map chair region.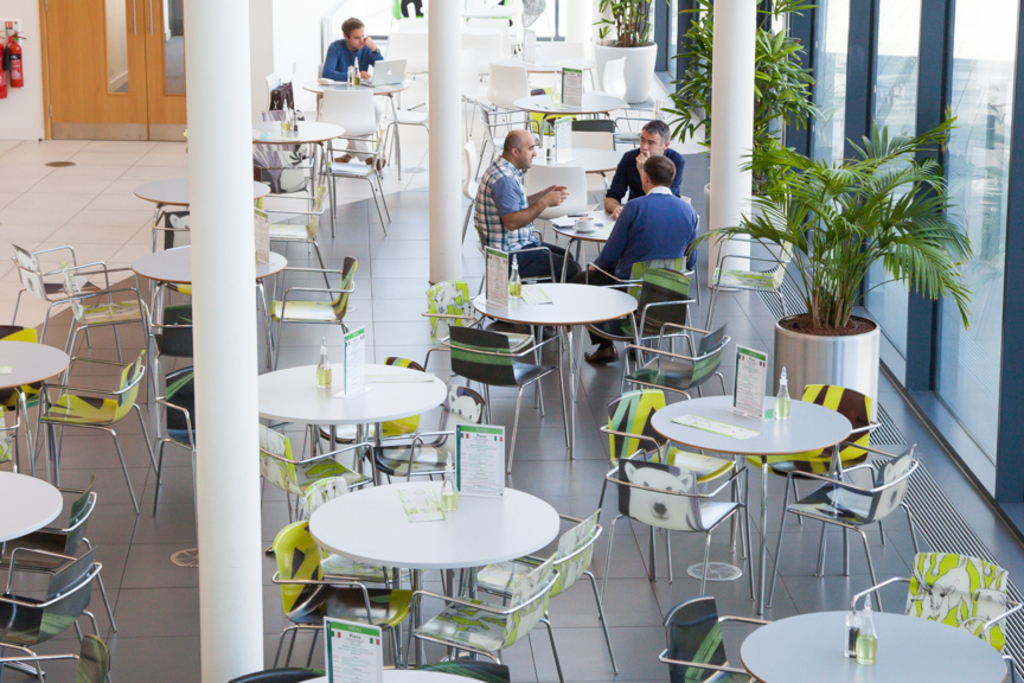
Mapped to box(659, 596, 773, 682).
